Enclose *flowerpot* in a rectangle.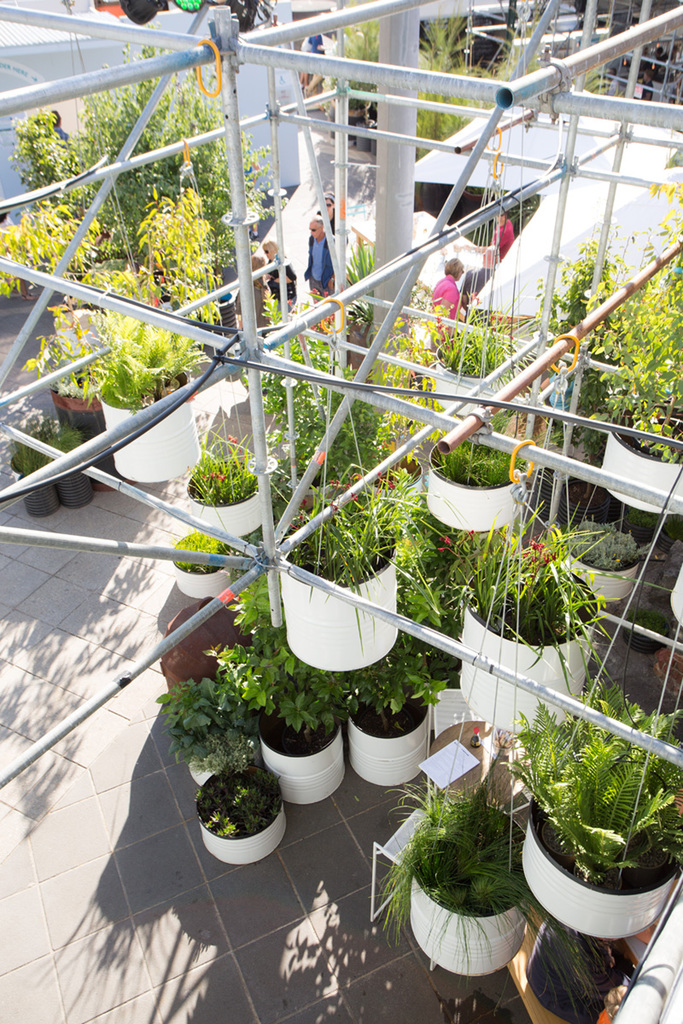
171,527,236,597.
